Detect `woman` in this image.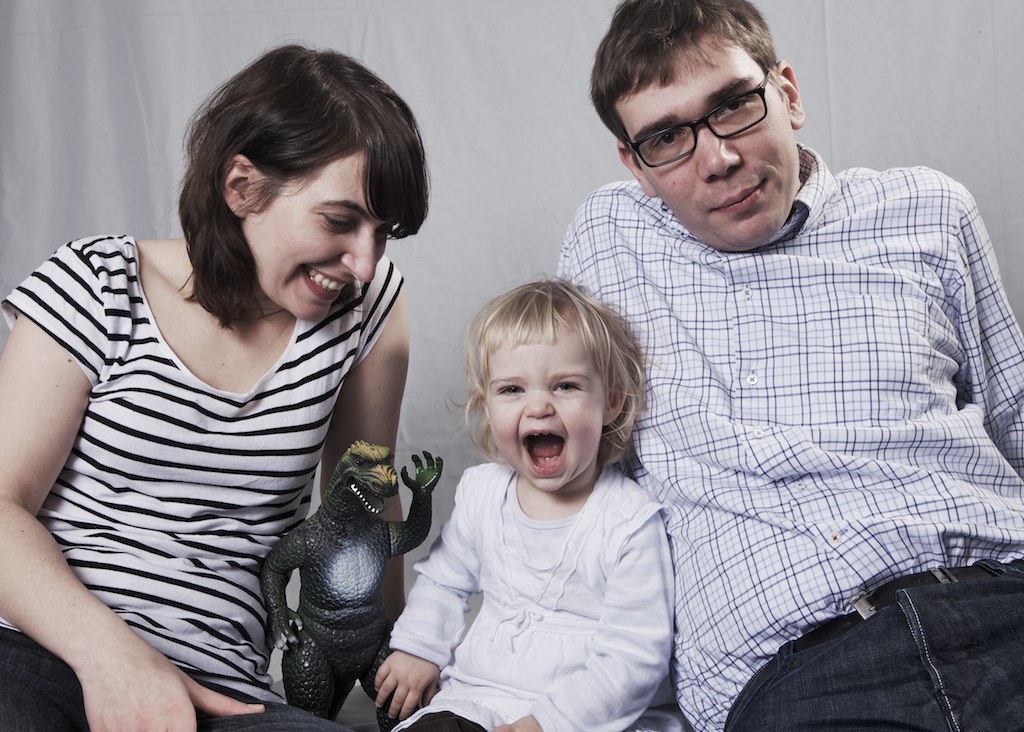
Detection: locate(28, 24, 483, 731).
